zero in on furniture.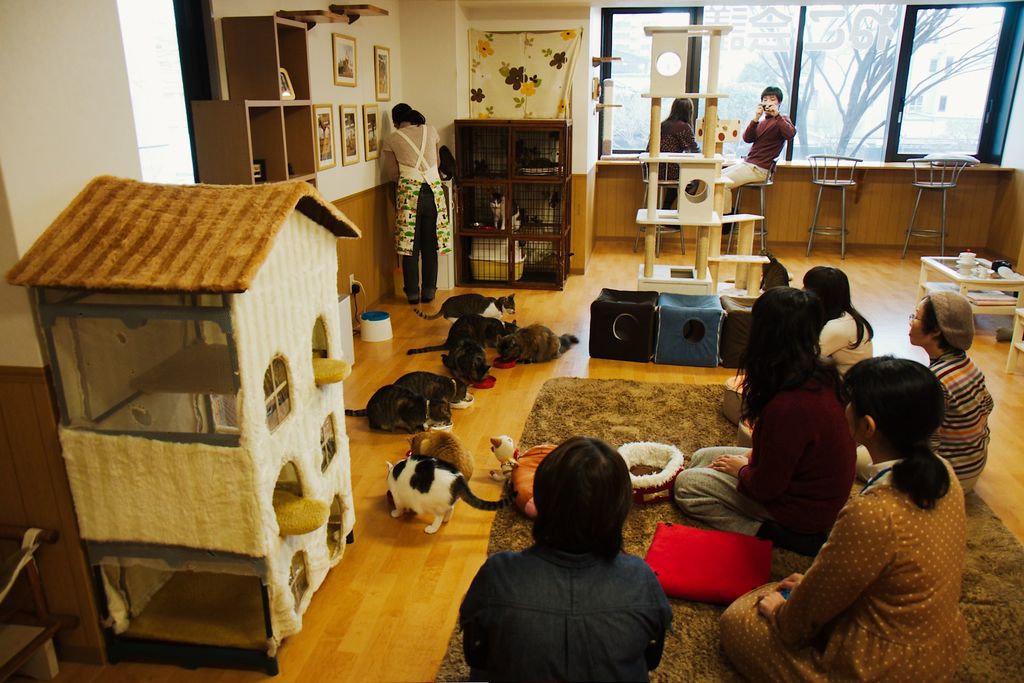
Zeroed in: 919,253,1023,317.
